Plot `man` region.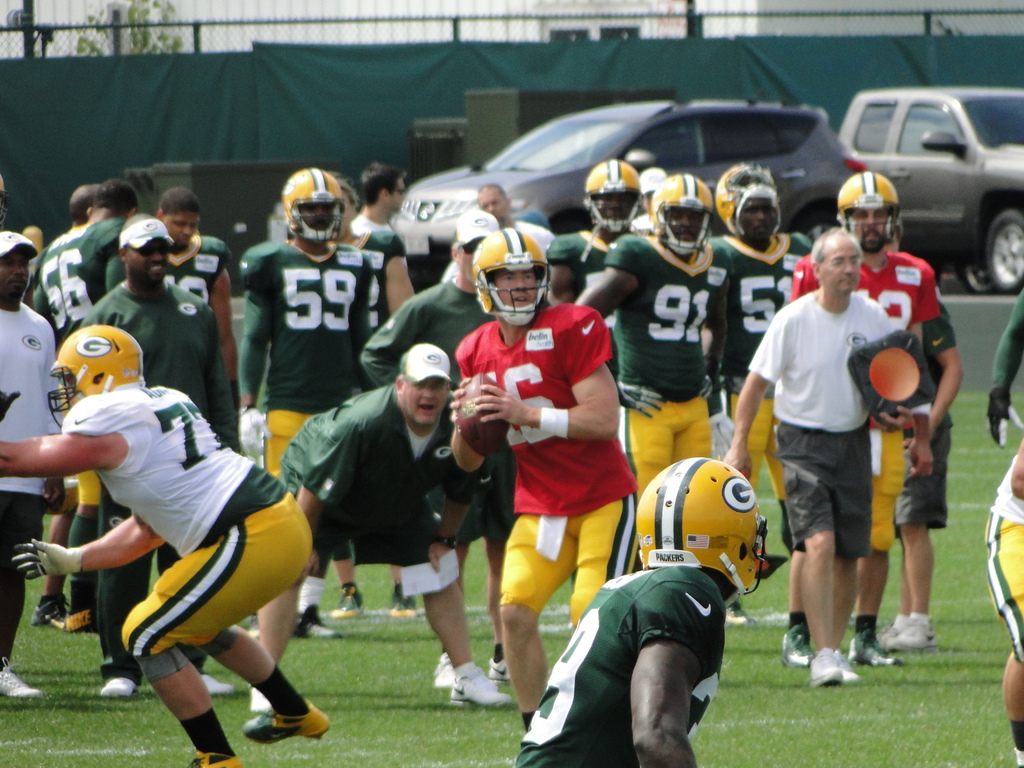
Plotted at 511/454/786/767.
